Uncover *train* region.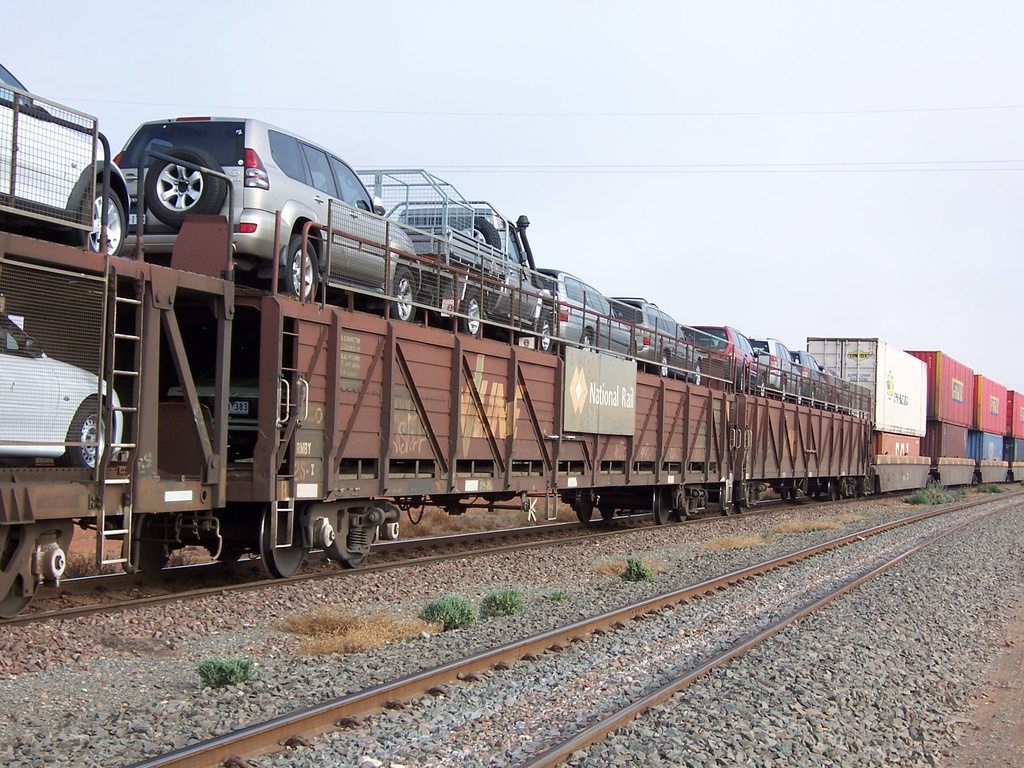
Uncovered: x1=0, y1=63, x2=1023, y2=622.
